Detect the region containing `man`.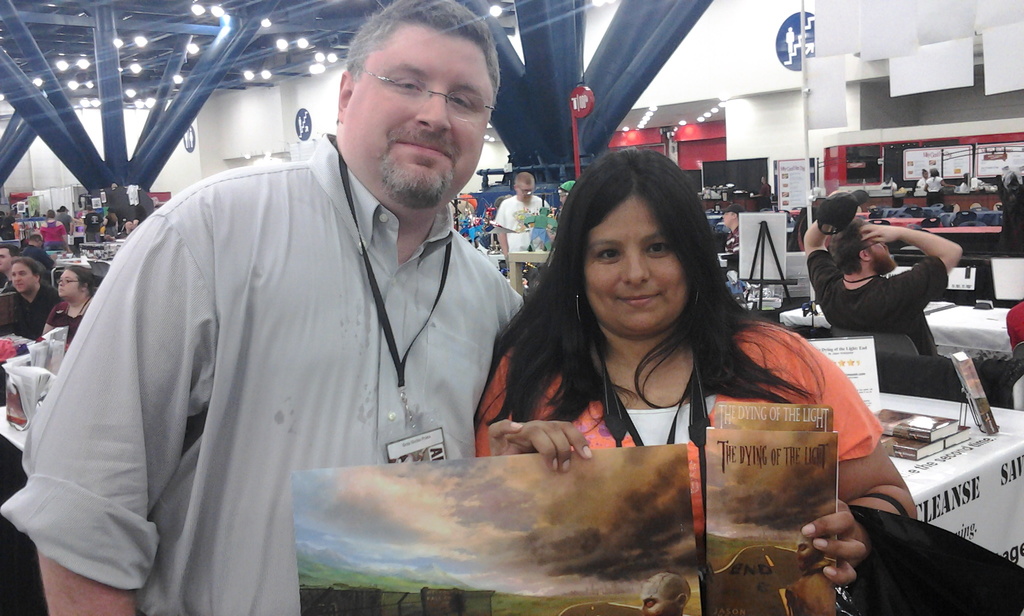
948:170:993:200.
